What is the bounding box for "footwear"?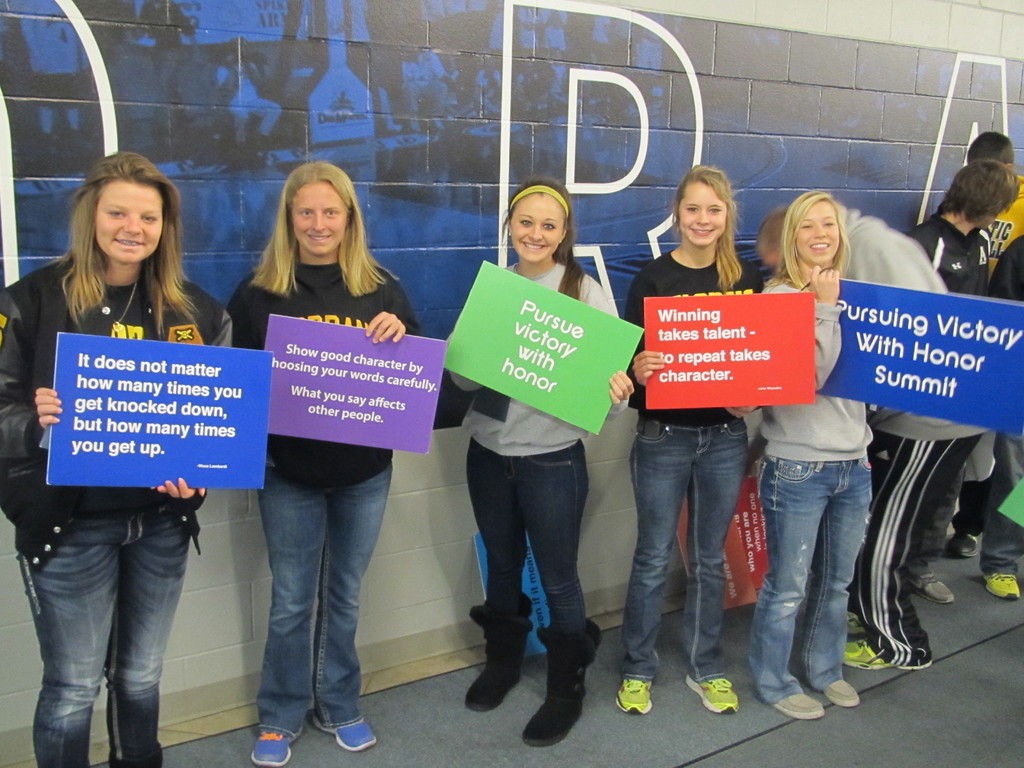
box=[816, 675, 860, 709].
